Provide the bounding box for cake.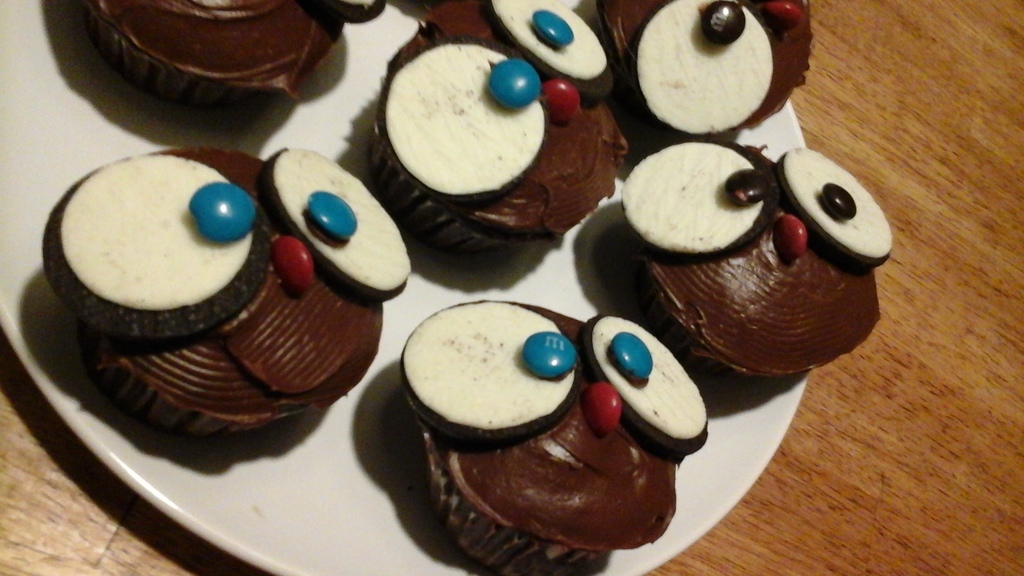
x1=88 y1=0 x2=384 y2=104.
